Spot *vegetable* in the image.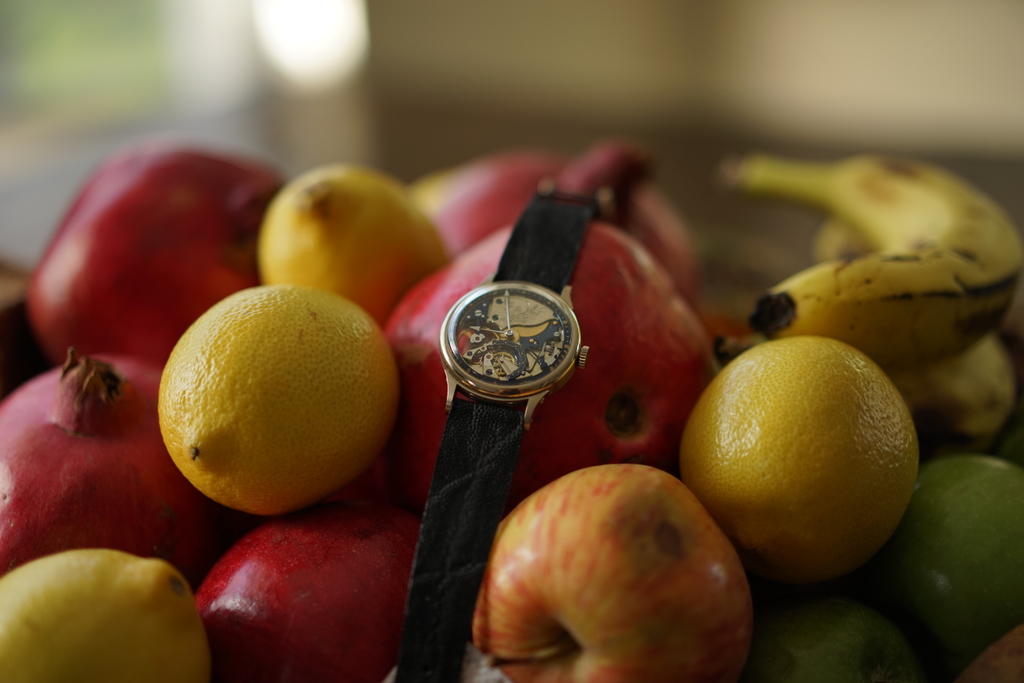
*vegetable* found at left=153, top=277, right=410, bottom=518.
